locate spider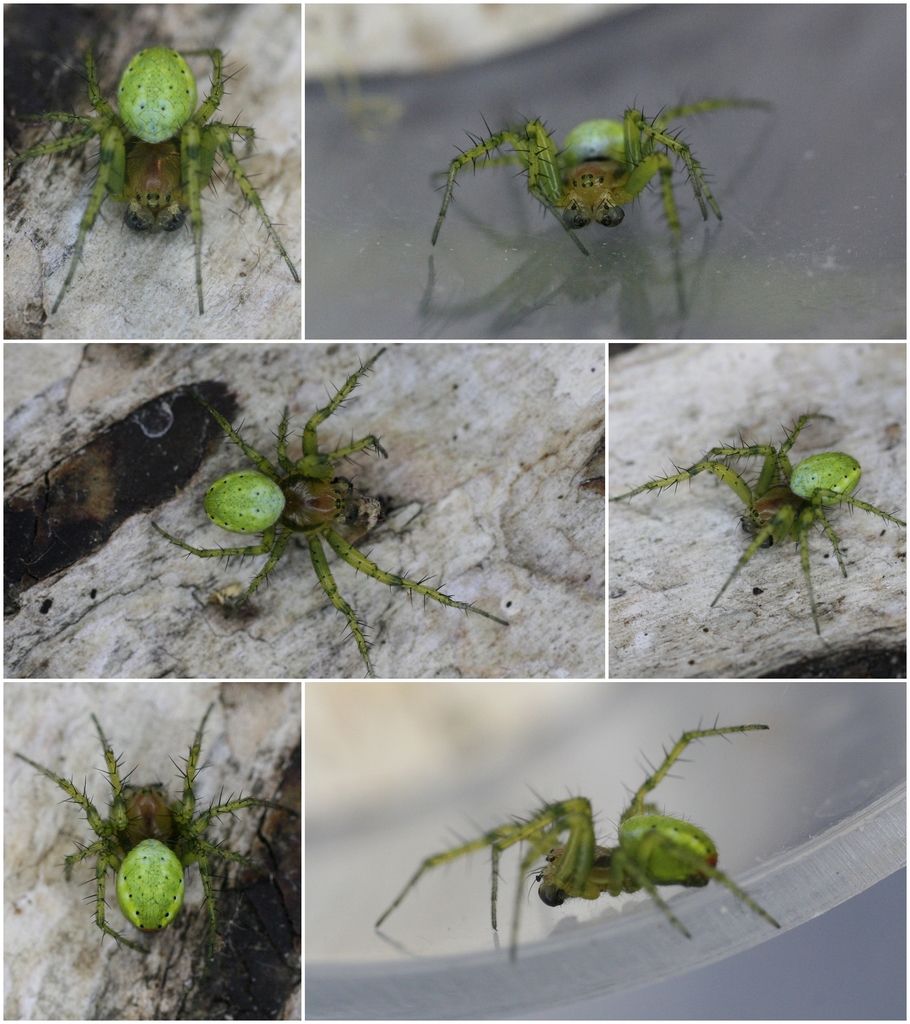
locate(145, 334, 504, 692)
